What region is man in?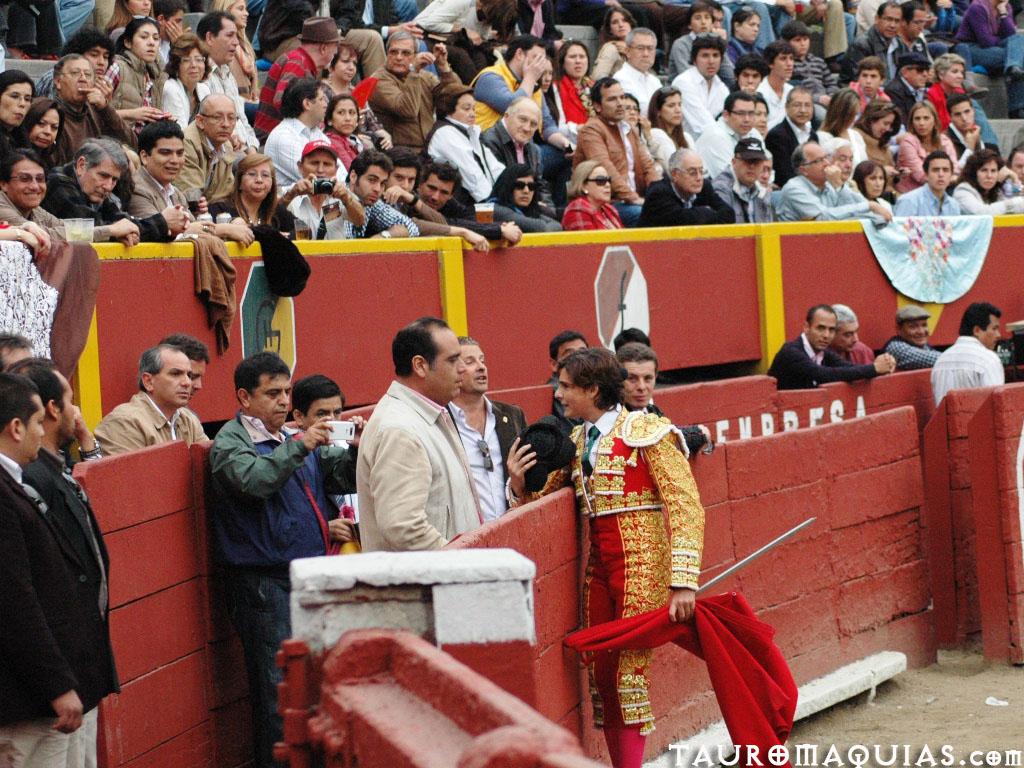
(x1=673, y1=5, x2=739, y2=86).
